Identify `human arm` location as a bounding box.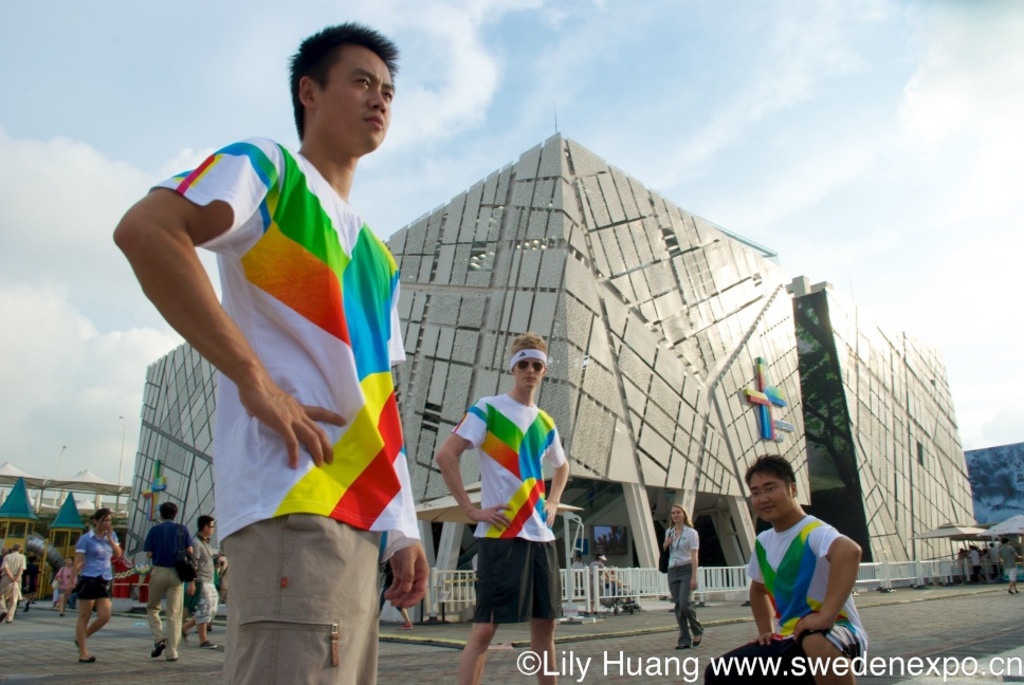
region(15, 556, 26, 580).
